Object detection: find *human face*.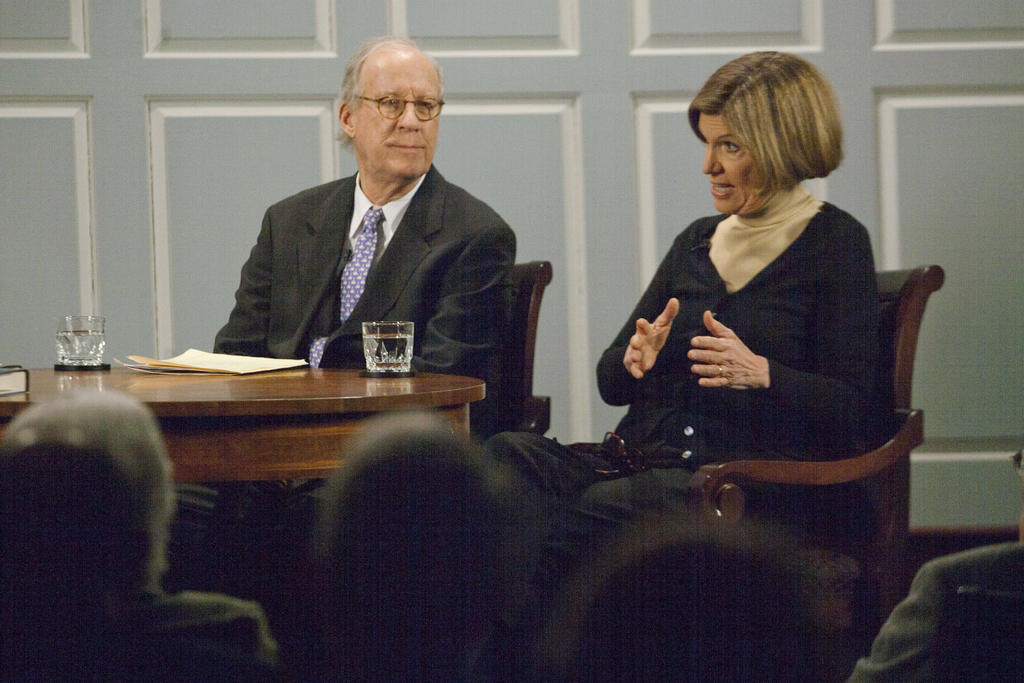
region(696, 108, 768, 212).
